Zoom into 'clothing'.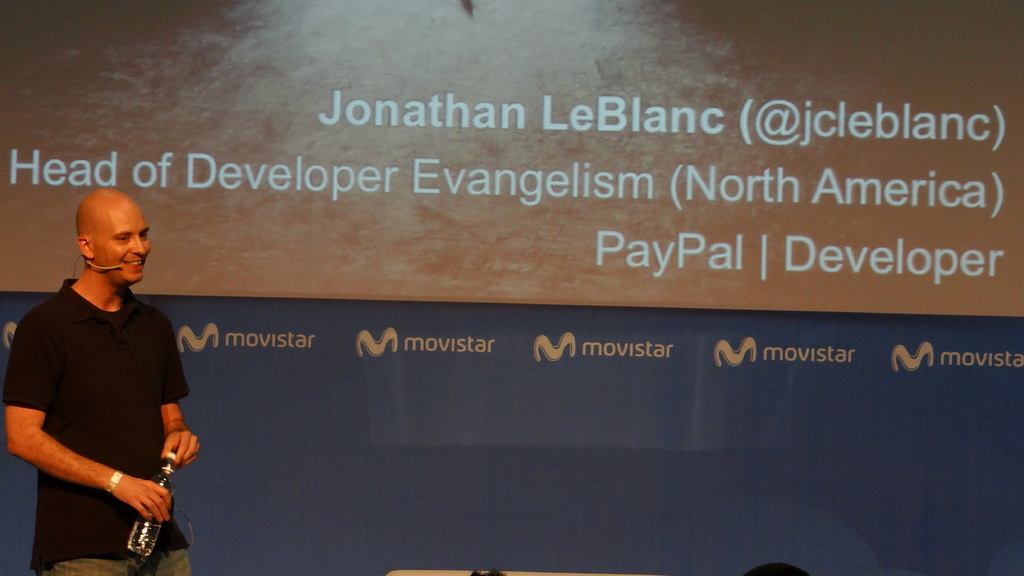
Zoom target: bbox=(22, 246, 188, 548).
